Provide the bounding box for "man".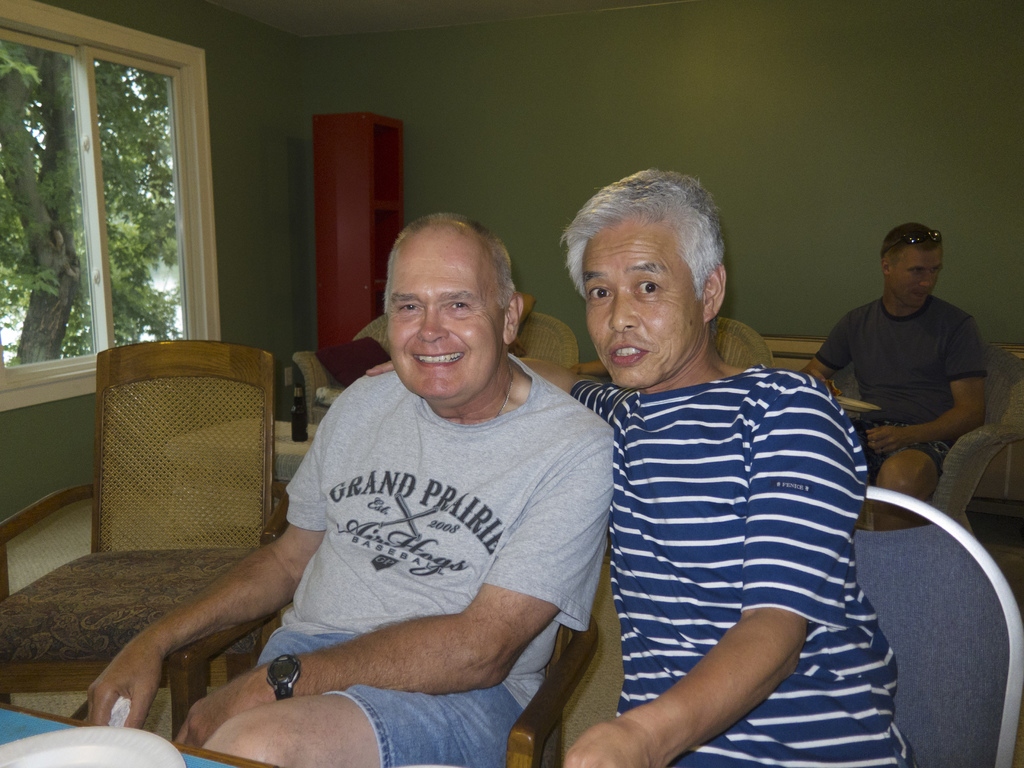
{"x1": 800, "y1": 217, "x2": 996, "y2": 509}.
